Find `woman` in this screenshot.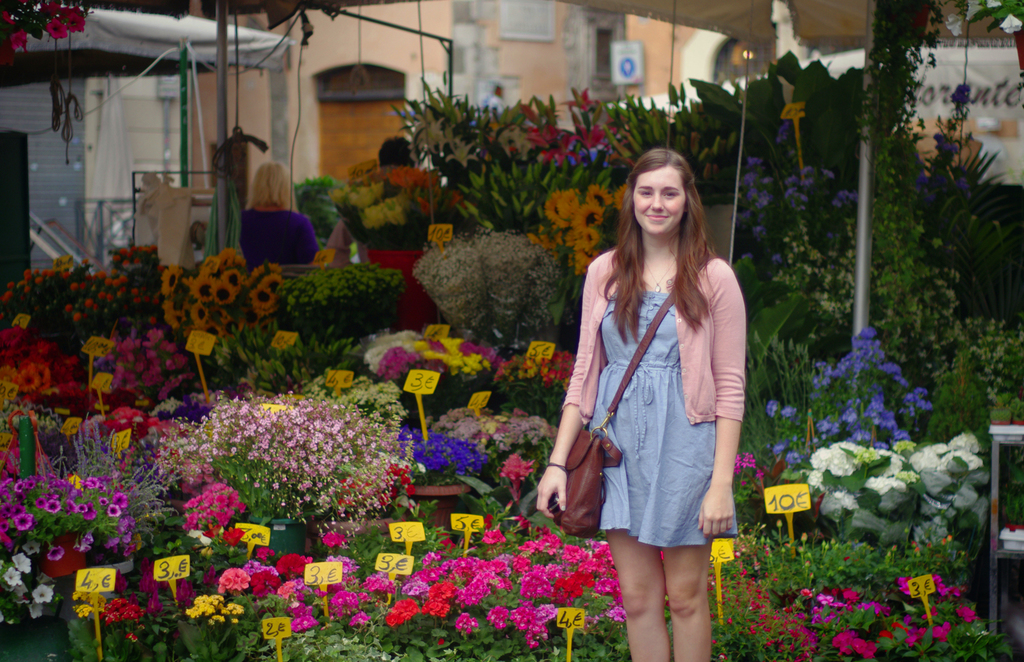
The bounding box for `woman` is 235, 160, 320, 272.
